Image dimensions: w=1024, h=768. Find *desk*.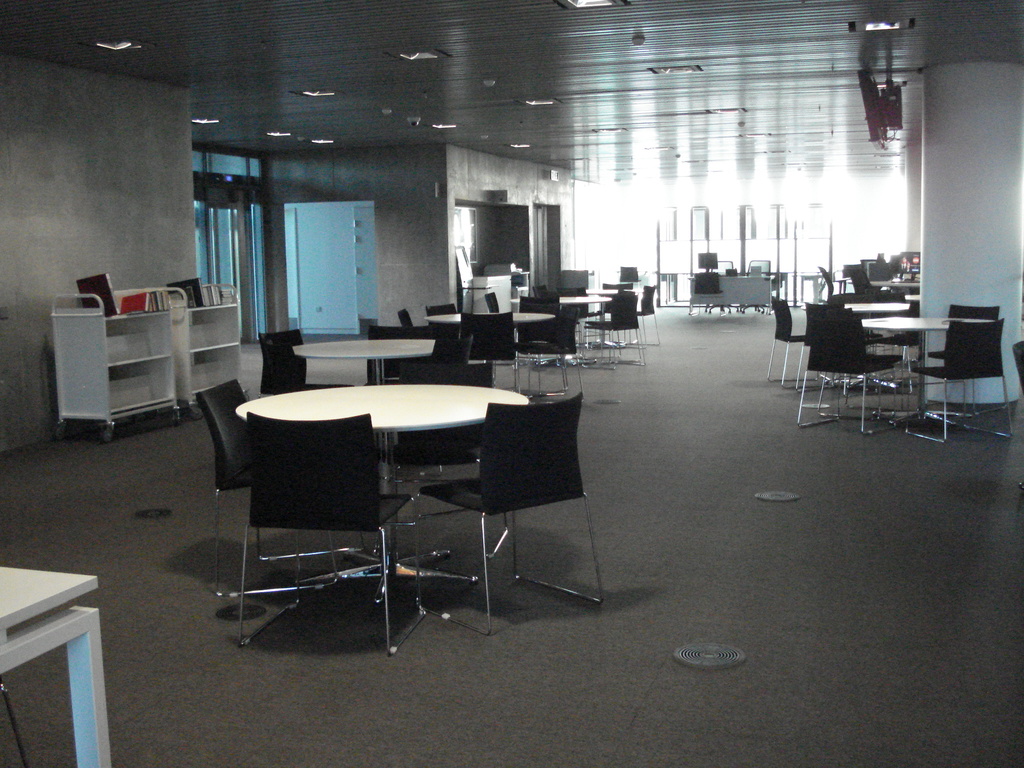
left=234, top=385, right=529, bottom=605.
